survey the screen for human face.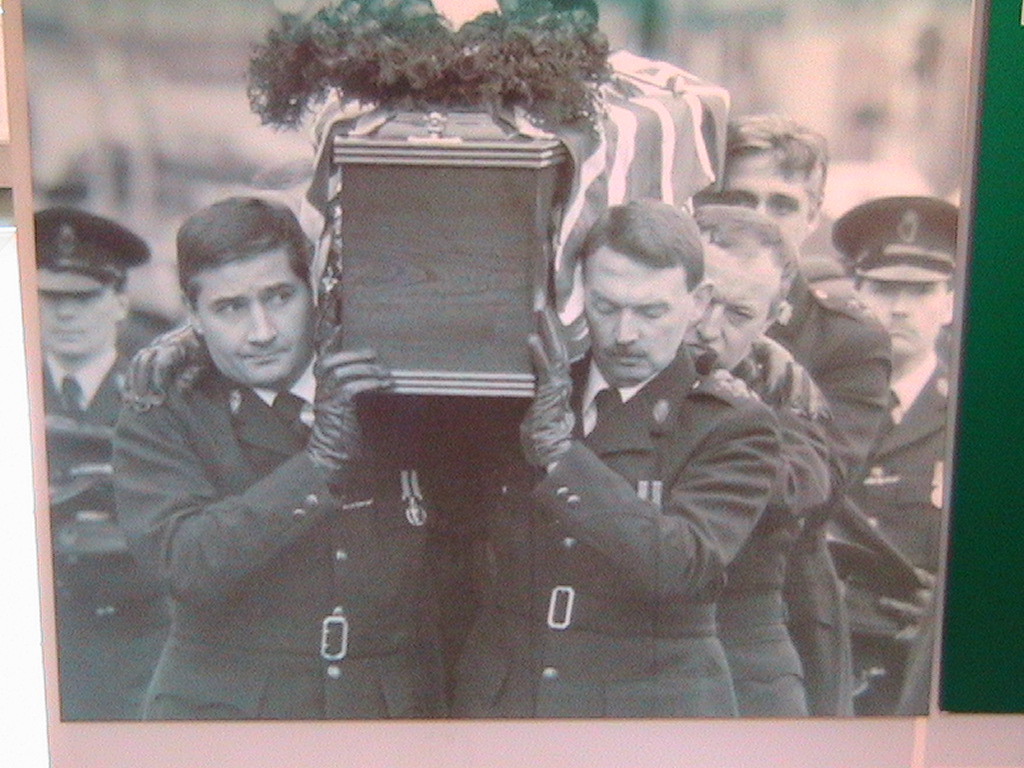
Survey found: bbox=(578, 249, 690, 384).
